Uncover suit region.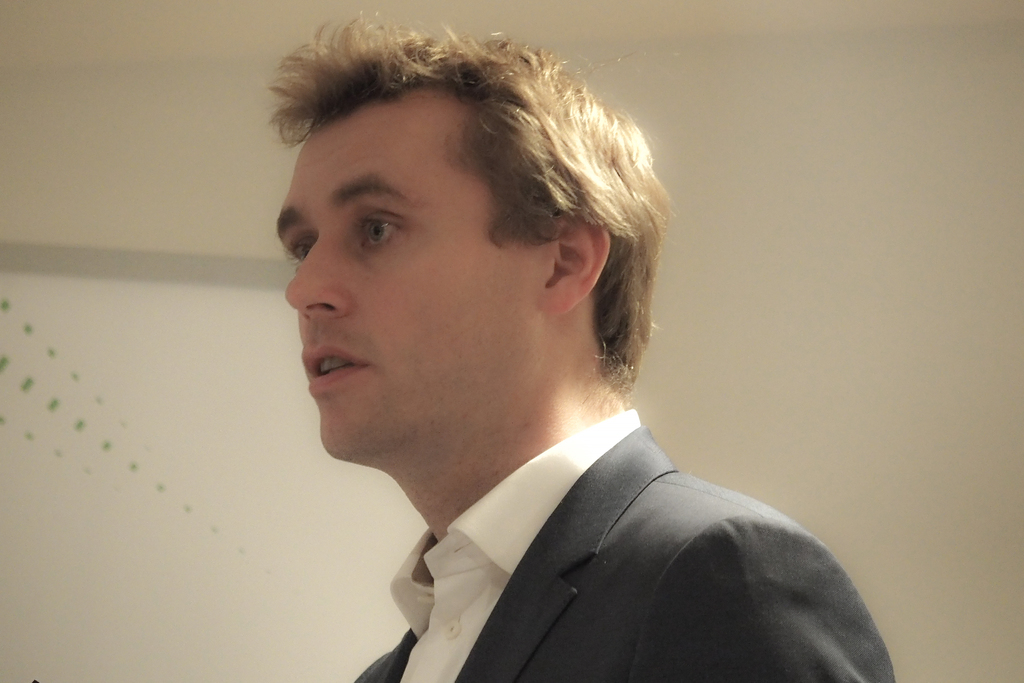
Uncovered: (355, 410, 893, 678).
